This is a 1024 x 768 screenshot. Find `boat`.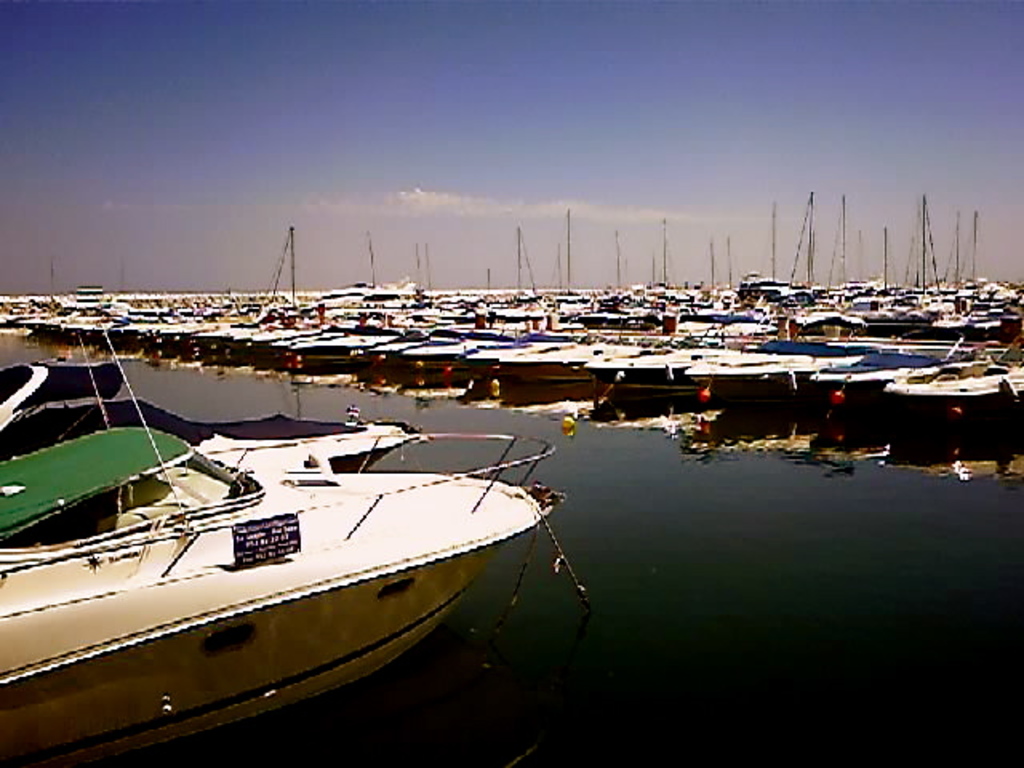
Bounding box: region(0, 326, 416, 474).
